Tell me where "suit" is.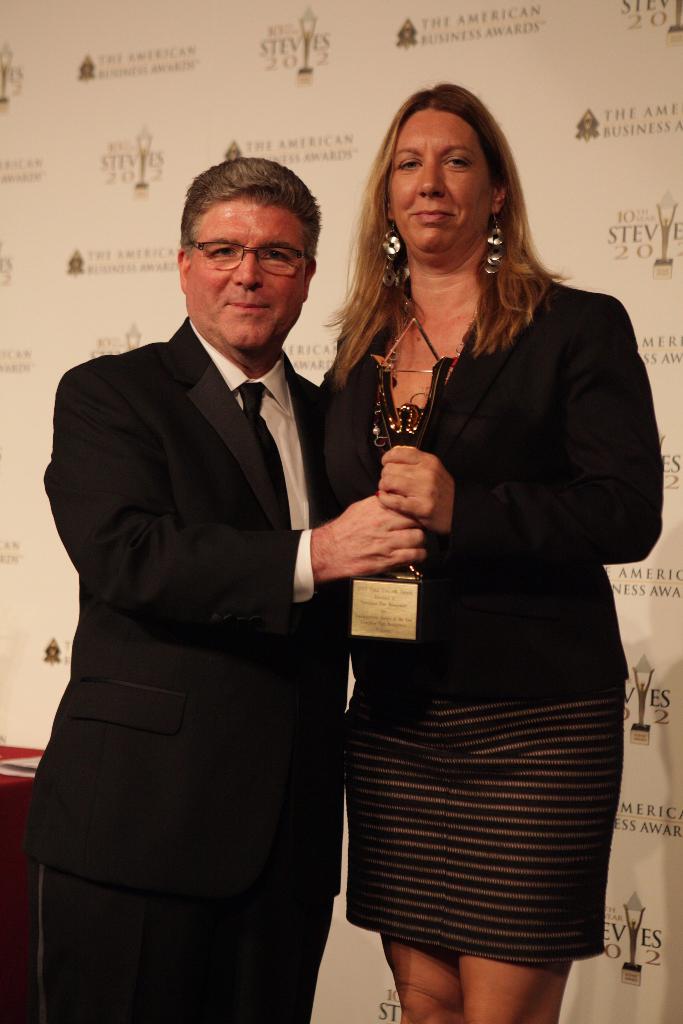
"suit" is at Rect(311, 265, 673, 727).
